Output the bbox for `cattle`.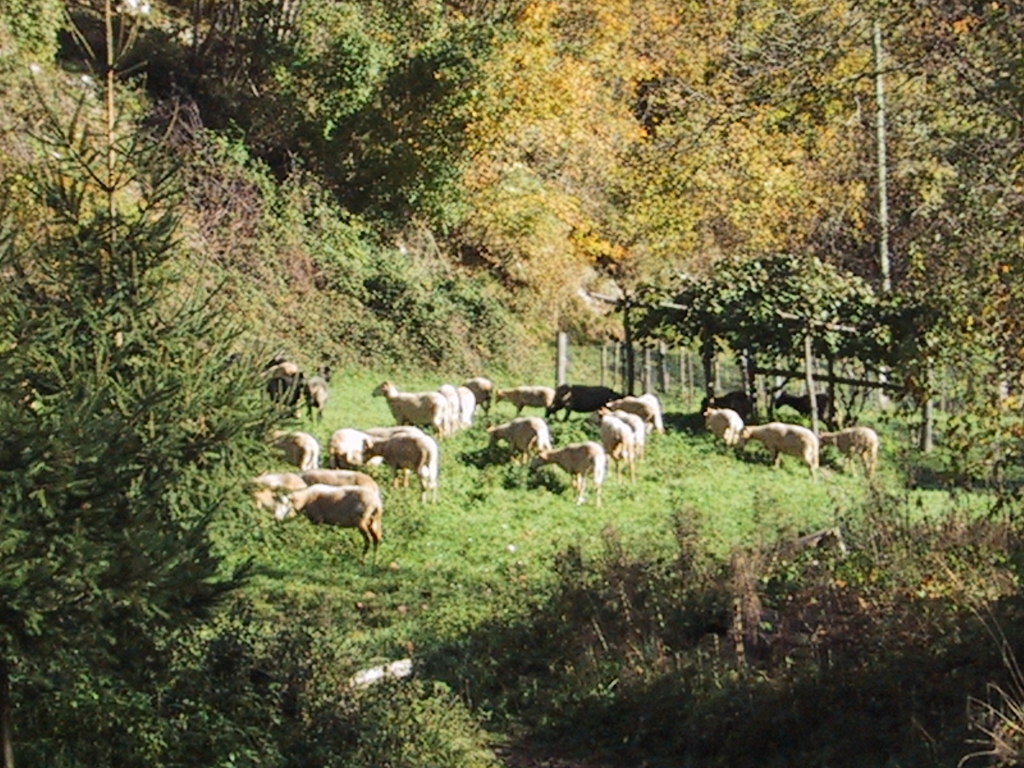
<bbox>701, 408, 741, 452</bbox>.
